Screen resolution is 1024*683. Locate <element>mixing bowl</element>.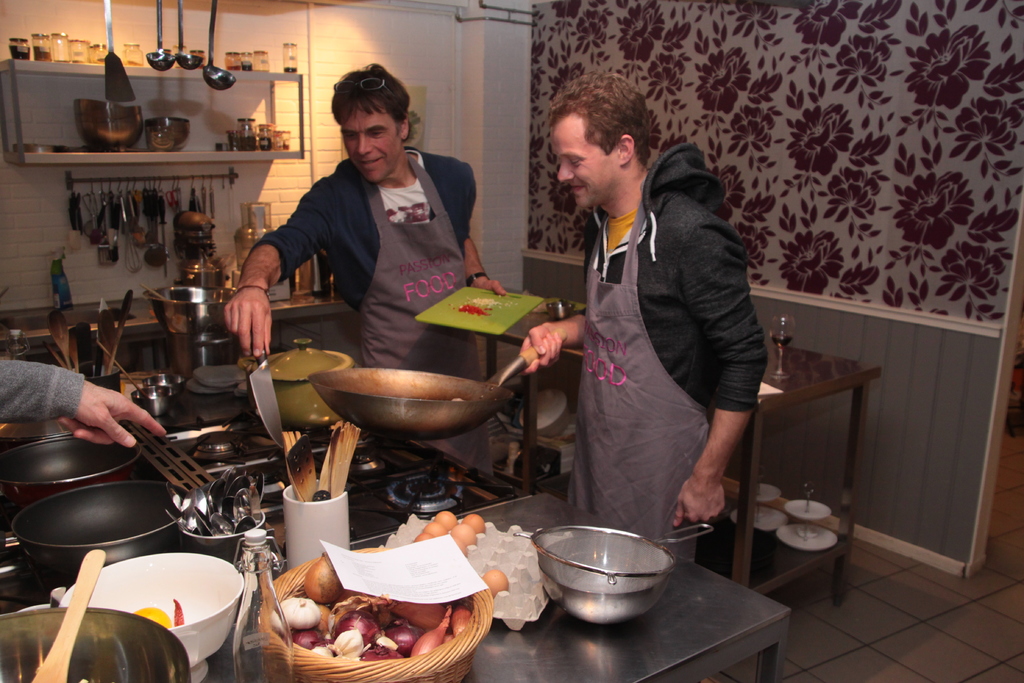
529:531:684:624.
